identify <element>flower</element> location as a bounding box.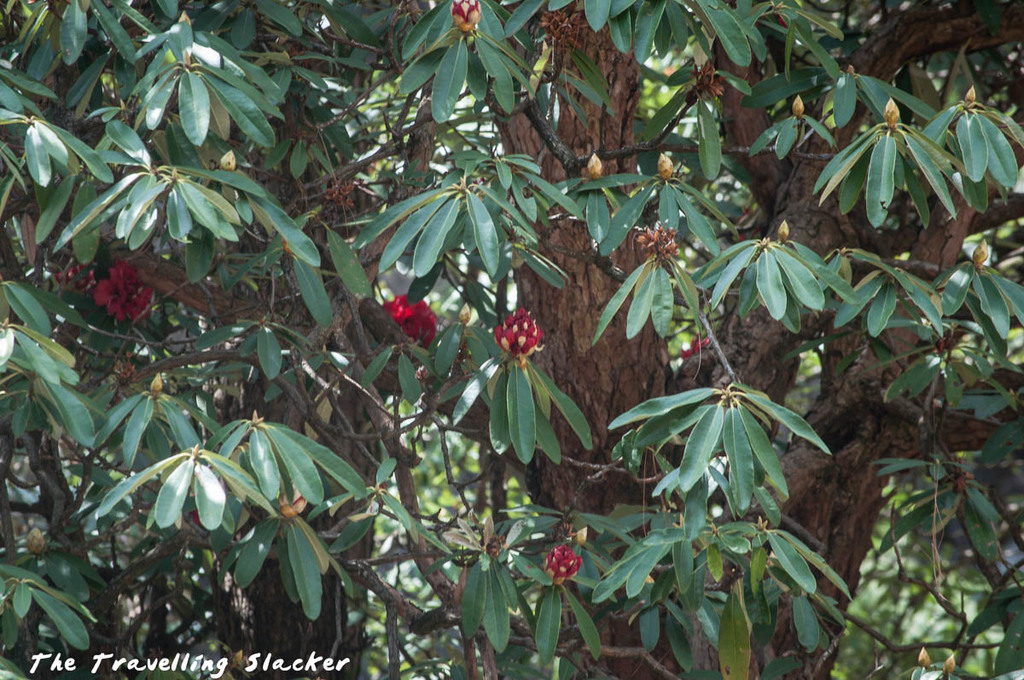
455 0 480 29.
